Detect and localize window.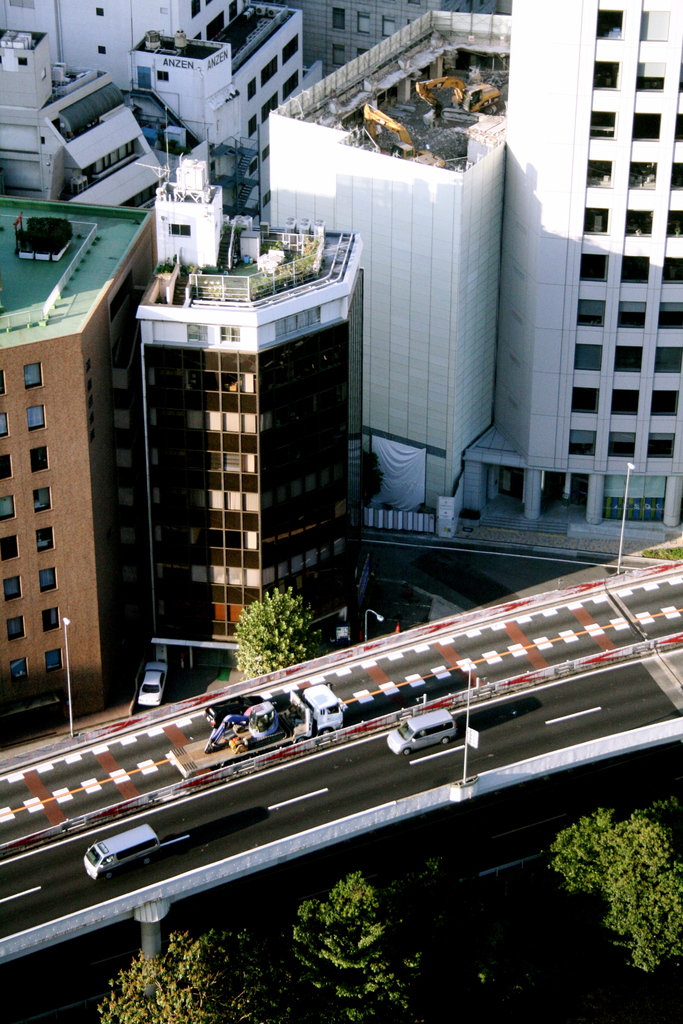
Localized at [0,491,17,515].
